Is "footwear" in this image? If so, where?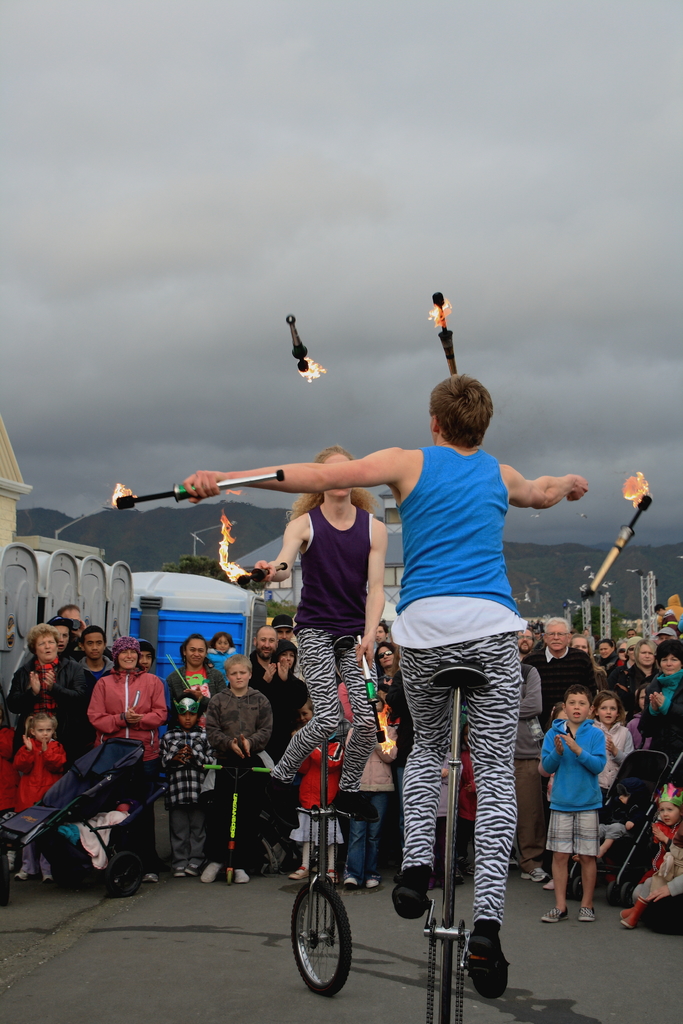
Yes, at x1=17, y1=872, x2=35, y2=883.
